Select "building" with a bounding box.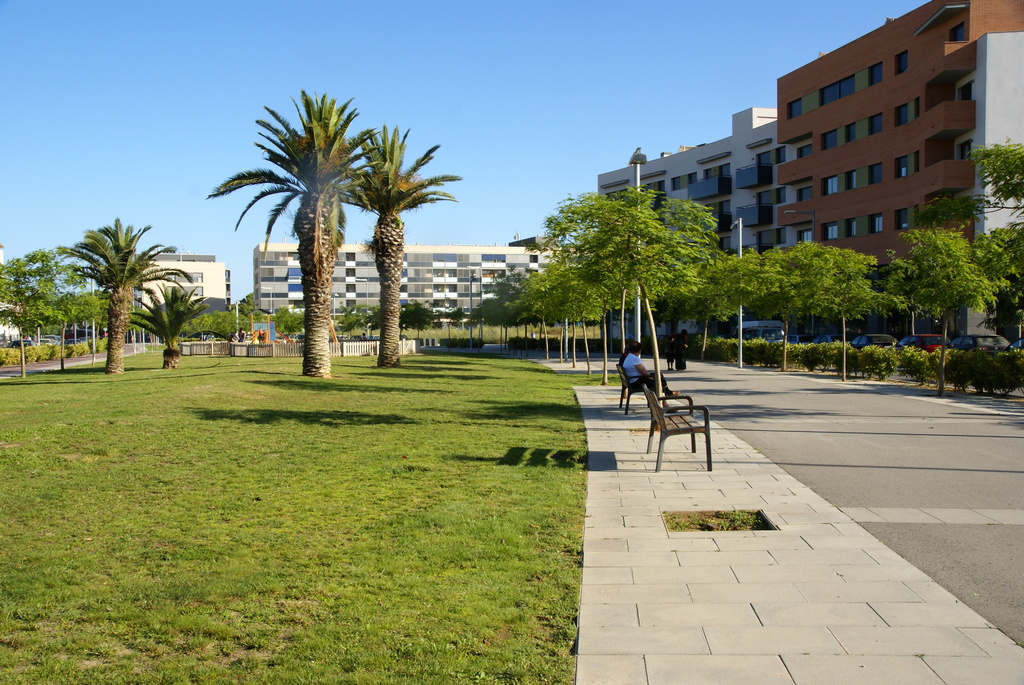
{"x1": 775, "y1": 0, "x2": 1023, "y2": 338}.
